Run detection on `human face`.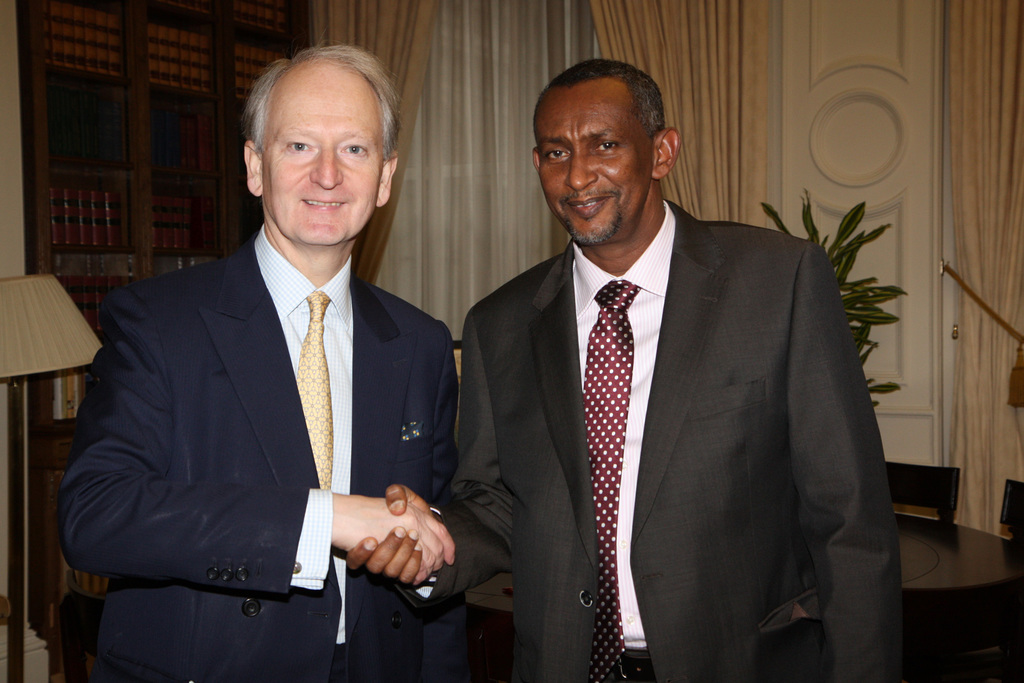
Result: x1=532, y1=78, x2=654, y2=247.
